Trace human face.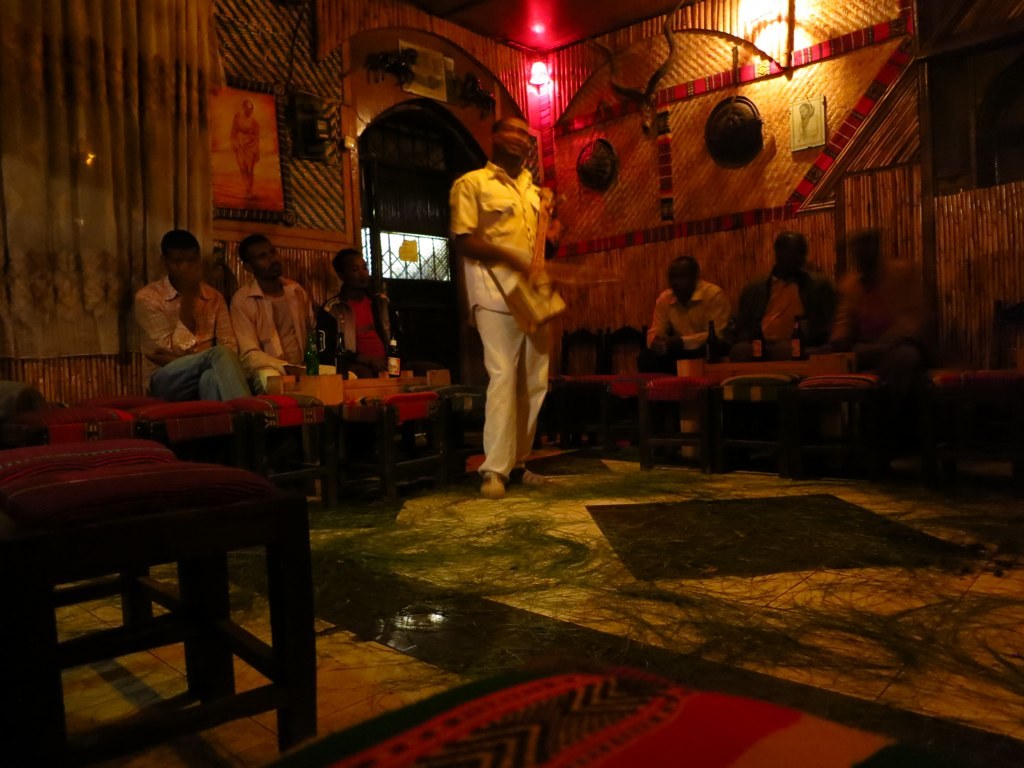
Traced to <bbox>252, 243, 278, 274</bbox>.
